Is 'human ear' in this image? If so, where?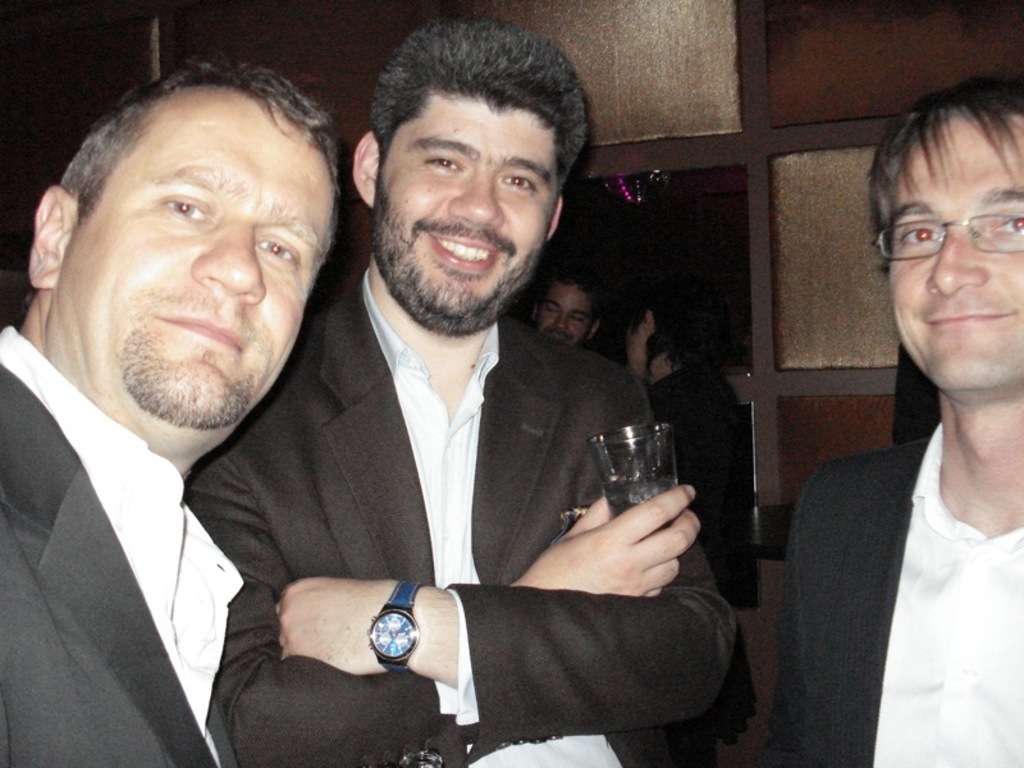
Yes, at BBox(355, 137, 376, 204).
